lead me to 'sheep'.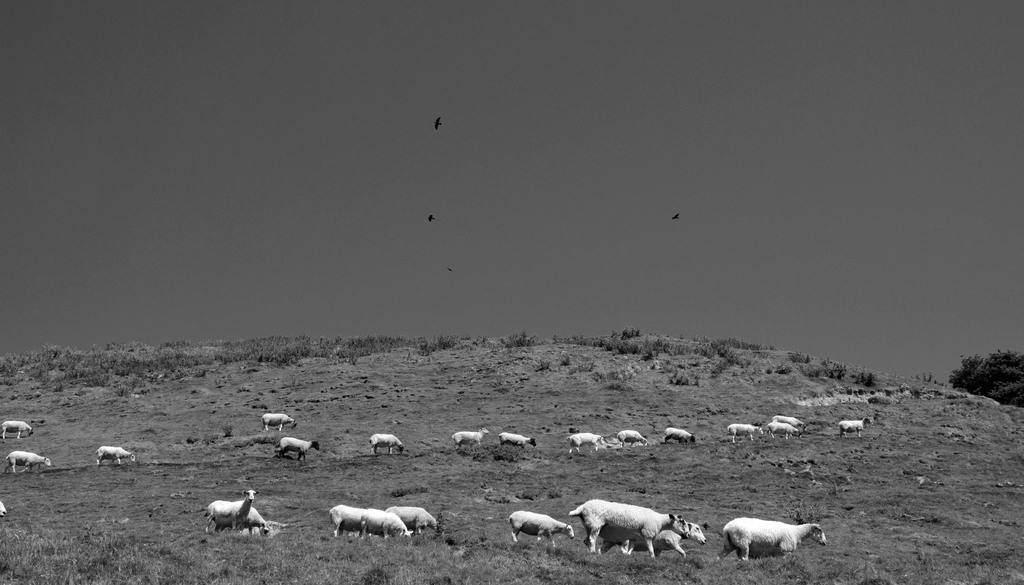
Lead to 245, 502, 276, 540.
